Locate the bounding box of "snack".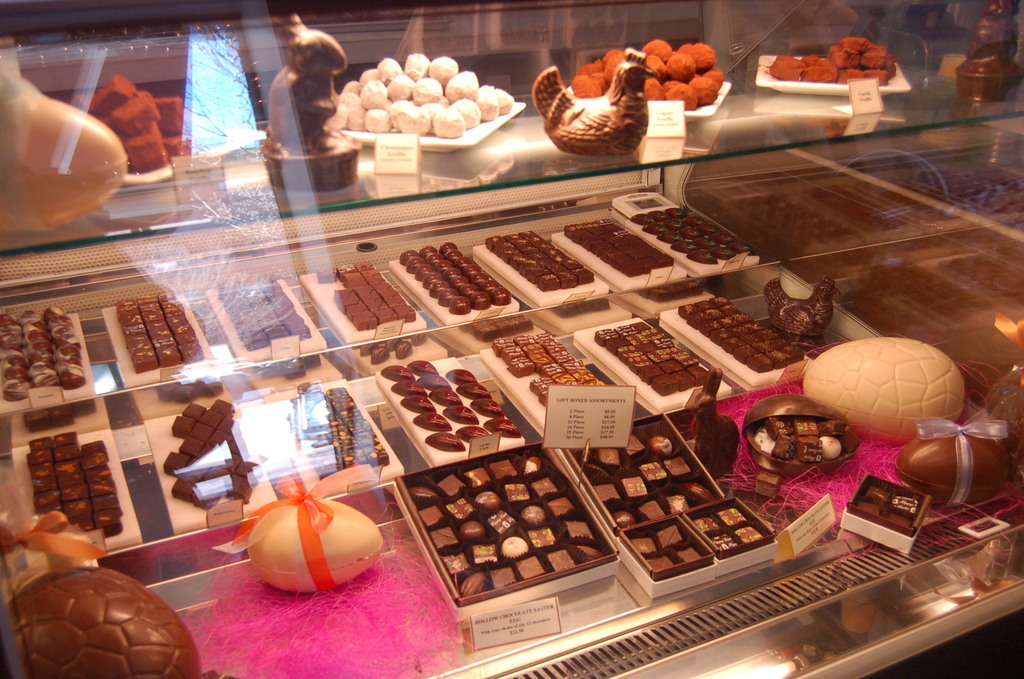
Bounding box: bbox=(200, 443, 218, 462).
